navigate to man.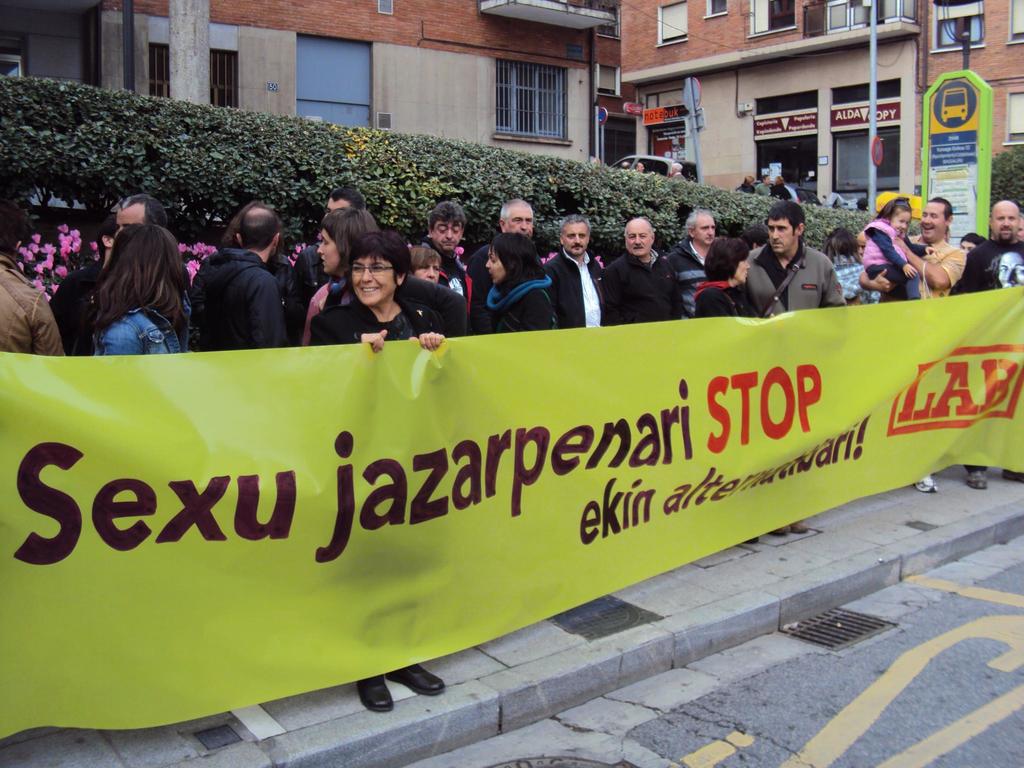
Navigation target: (left=604, top=218, right=683, bottom=322).
